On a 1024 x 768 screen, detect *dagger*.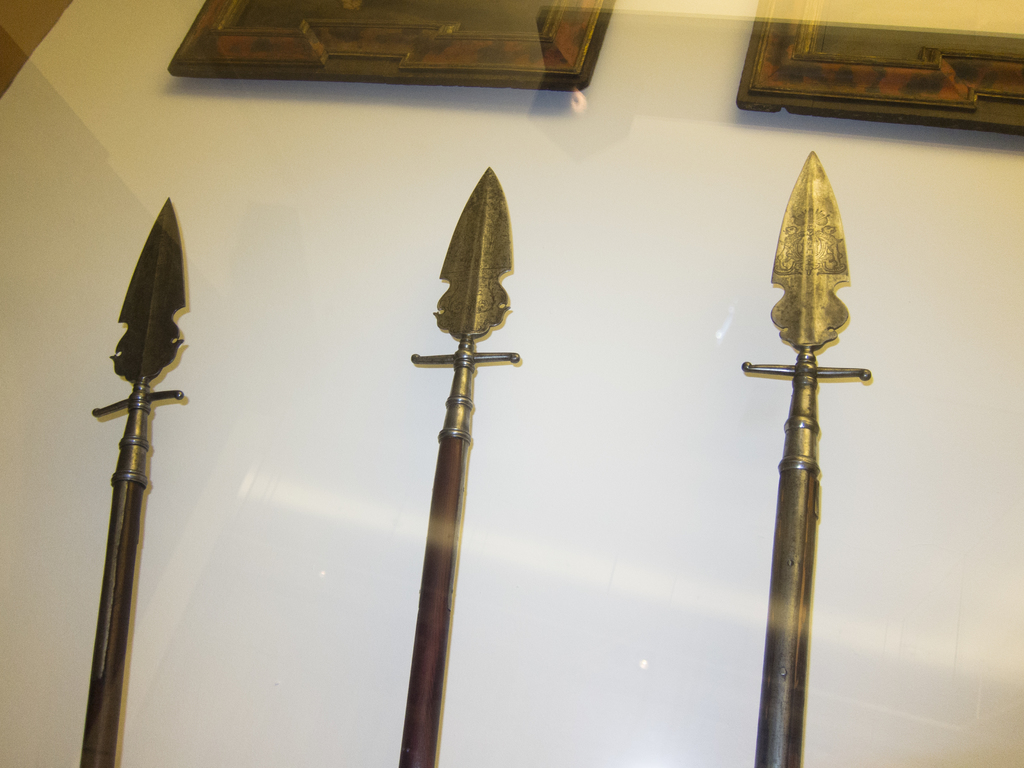
bbox=[56, 191, 195, 767].
